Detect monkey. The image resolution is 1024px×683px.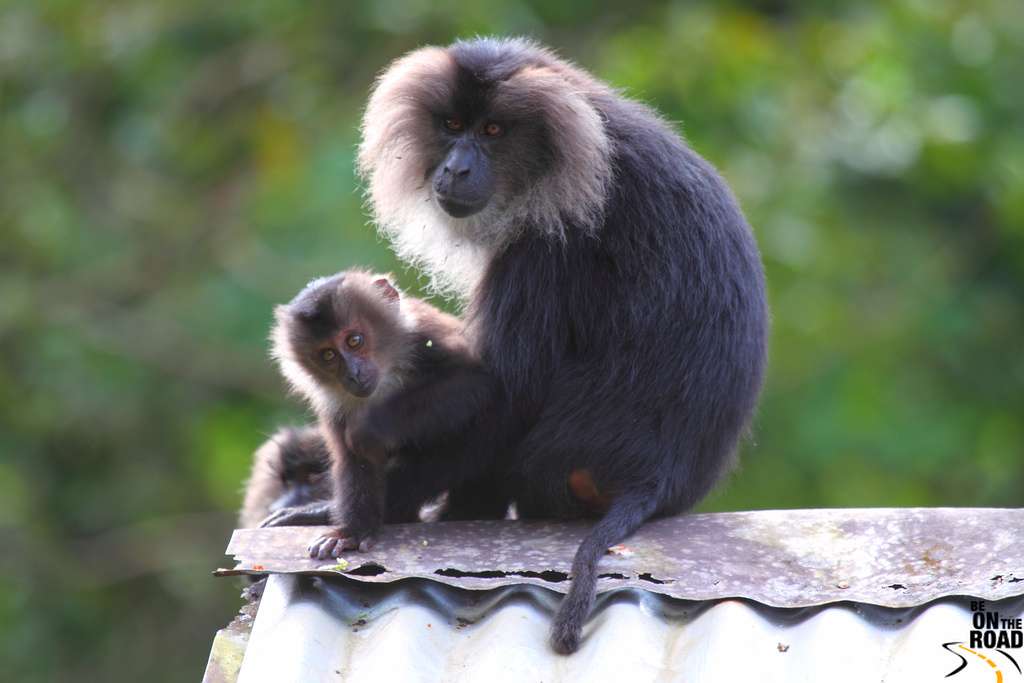
Rect(354, 30, 774, 666).
